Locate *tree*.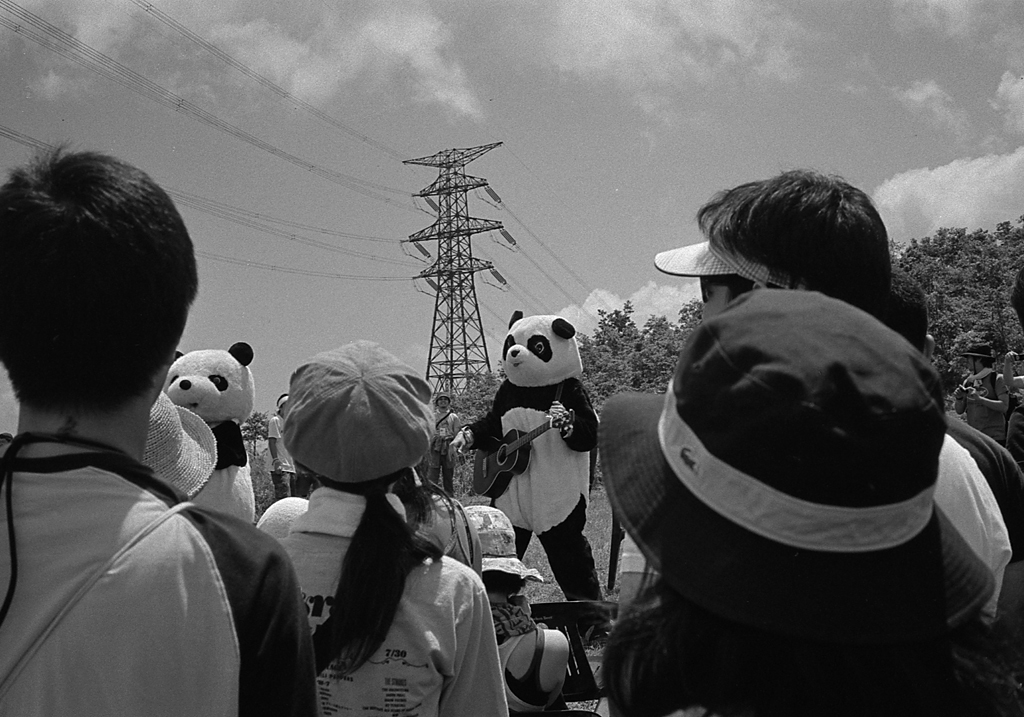
Bounding box: x1=677, y1=297, x2=708, y2=349.
